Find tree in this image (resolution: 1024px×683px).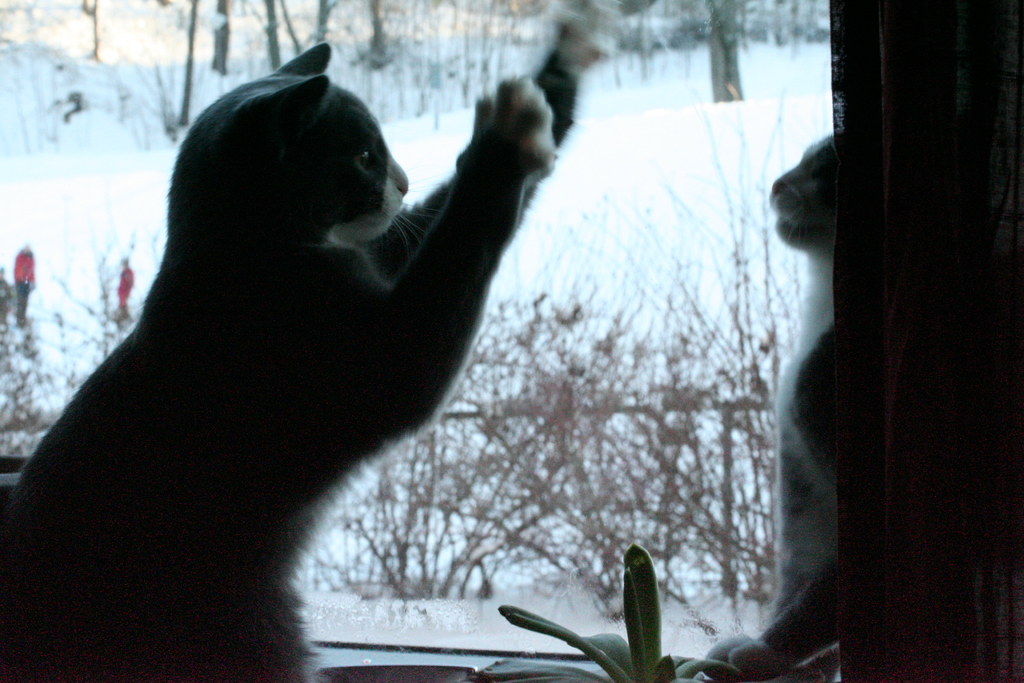
BBox(705, 0, 743, 102).
